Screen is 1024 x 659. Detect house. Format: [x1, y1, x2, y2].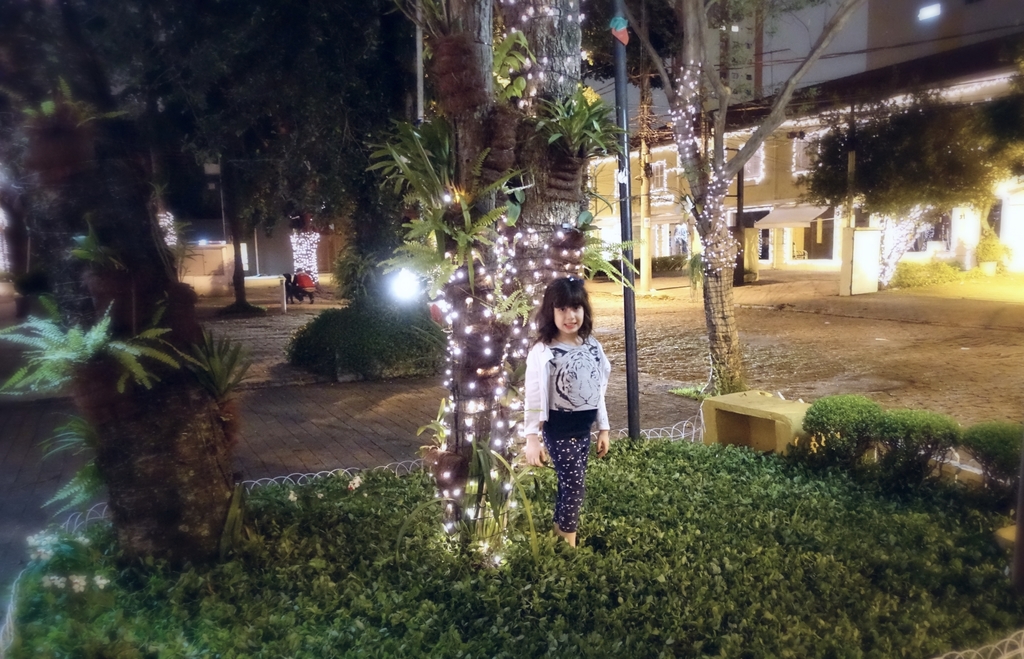
[583, 0, 1023, 266].
